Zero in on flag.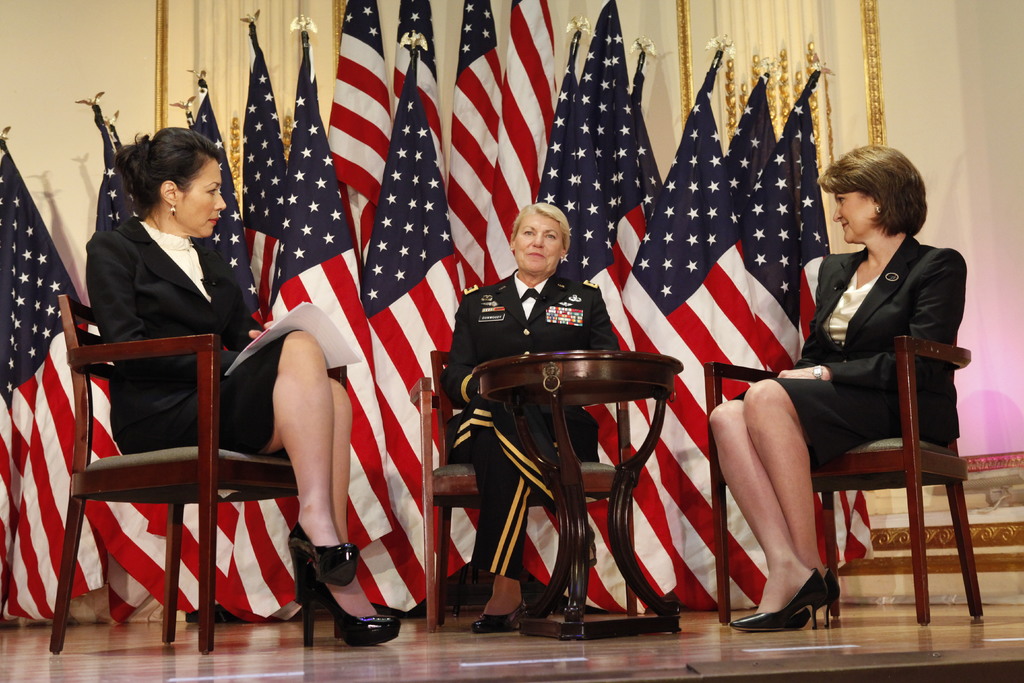
Zeroed in: detection(184, 78, 264, 356).
